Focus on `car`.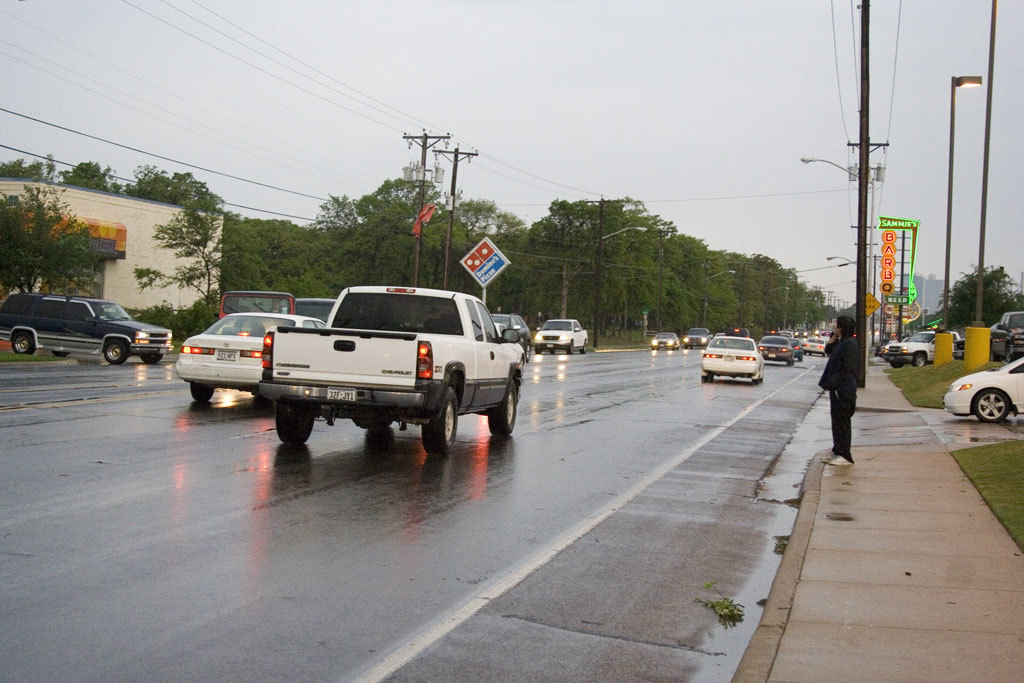
Focused at (x1=788, y1=336, x2=802, y2=363).
